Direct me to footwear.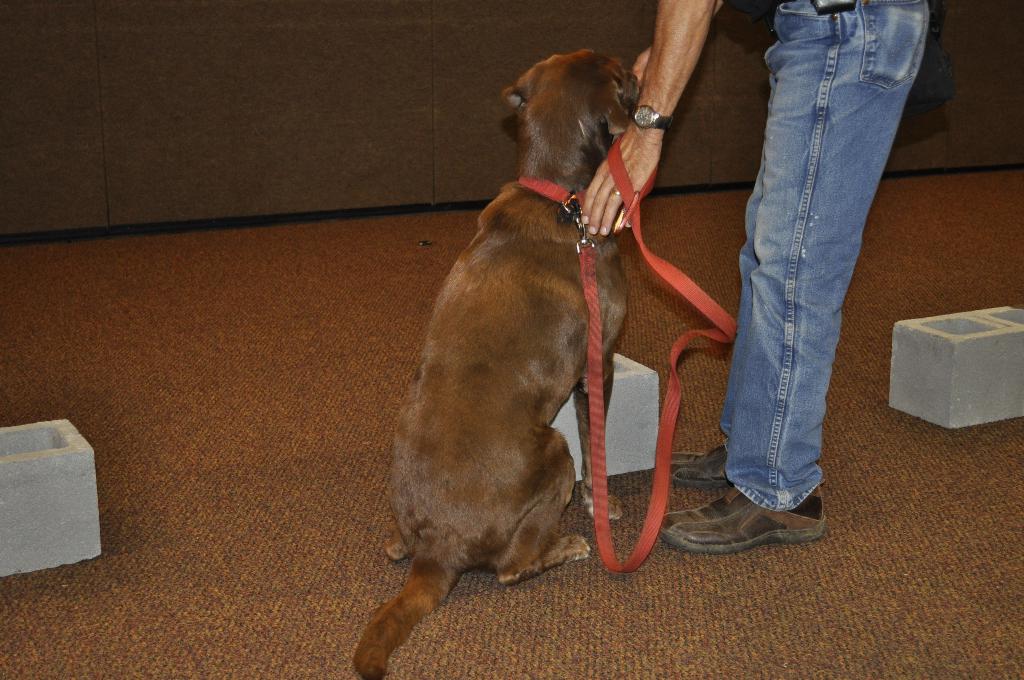
Direction: select_region(658, 485, 828, 558).
